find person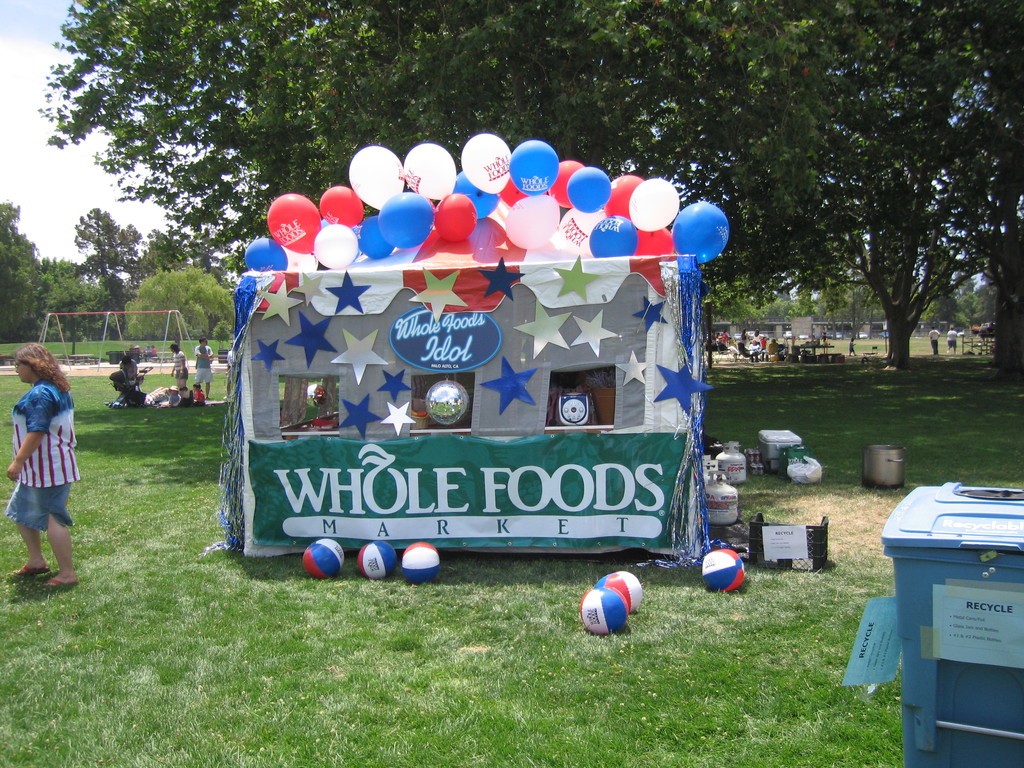
184:380:204:405
